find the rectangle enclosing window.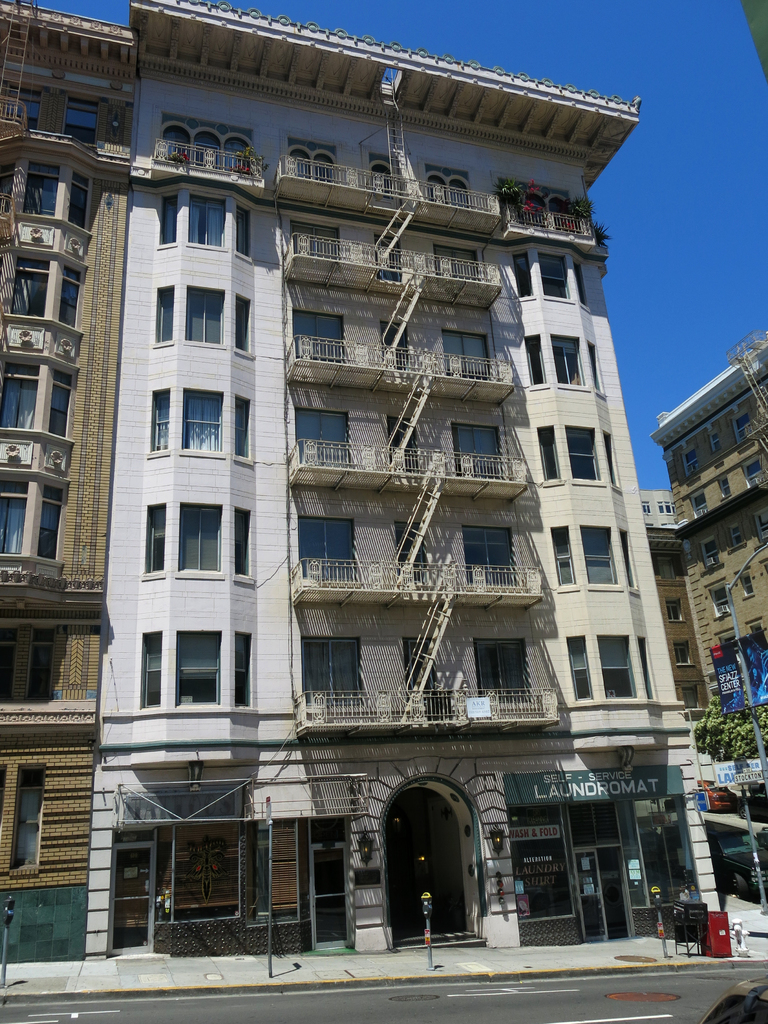
<box>232,391,255,463</box>.
